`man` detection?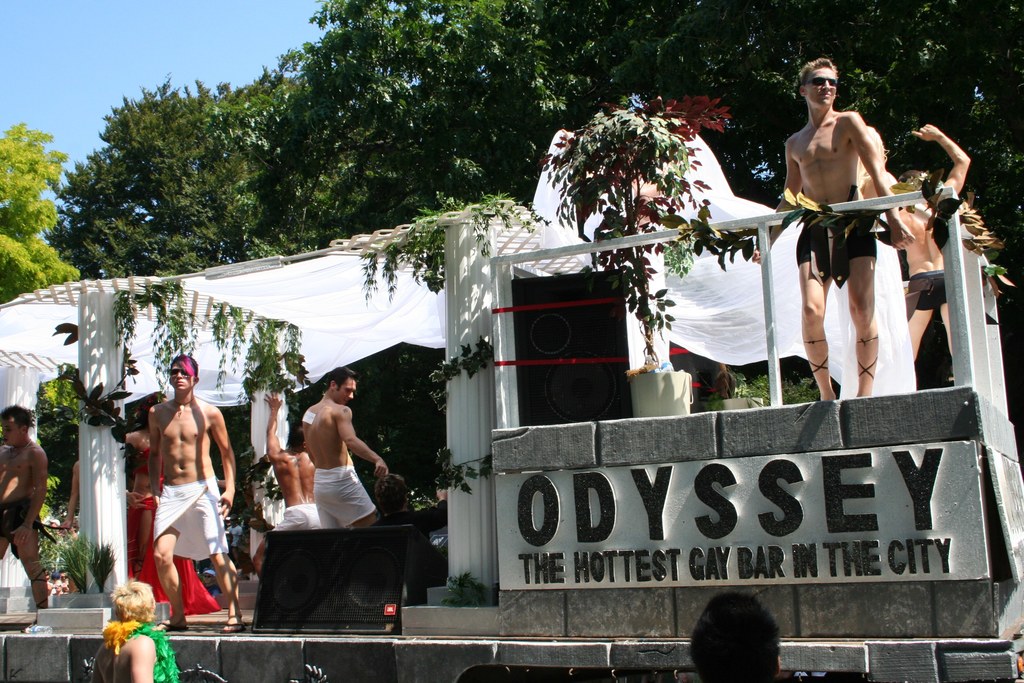
box=[253, 391, 318, 578]
